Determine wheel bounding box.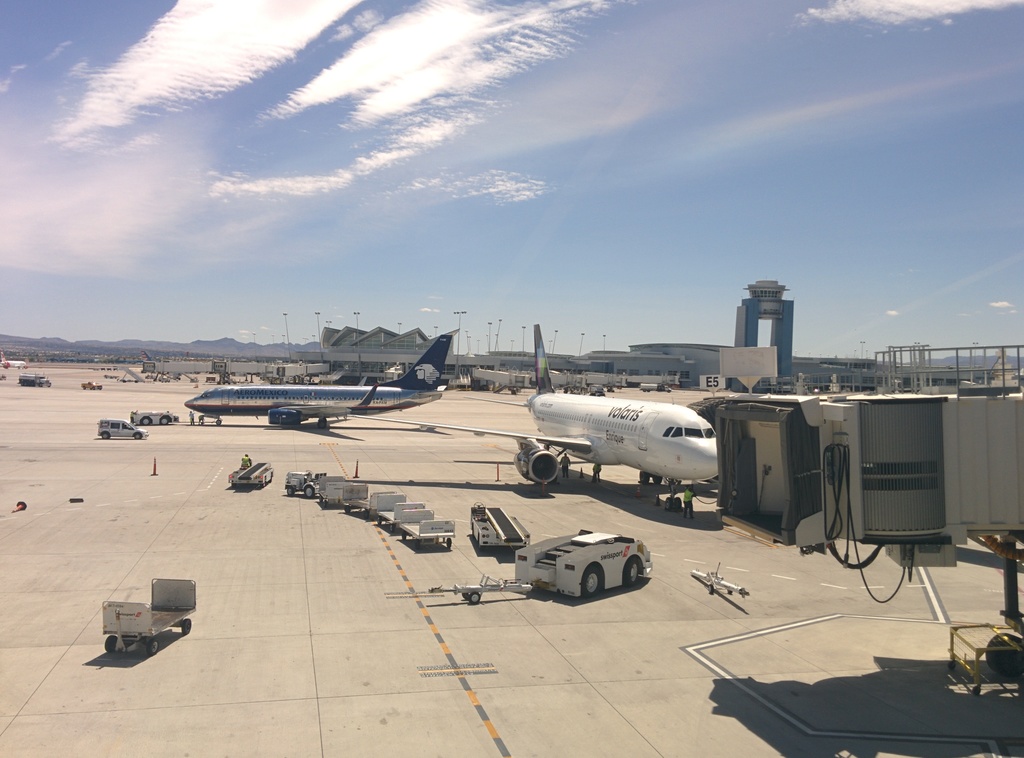
Determined: BBox(184, 620, 194, 637).
